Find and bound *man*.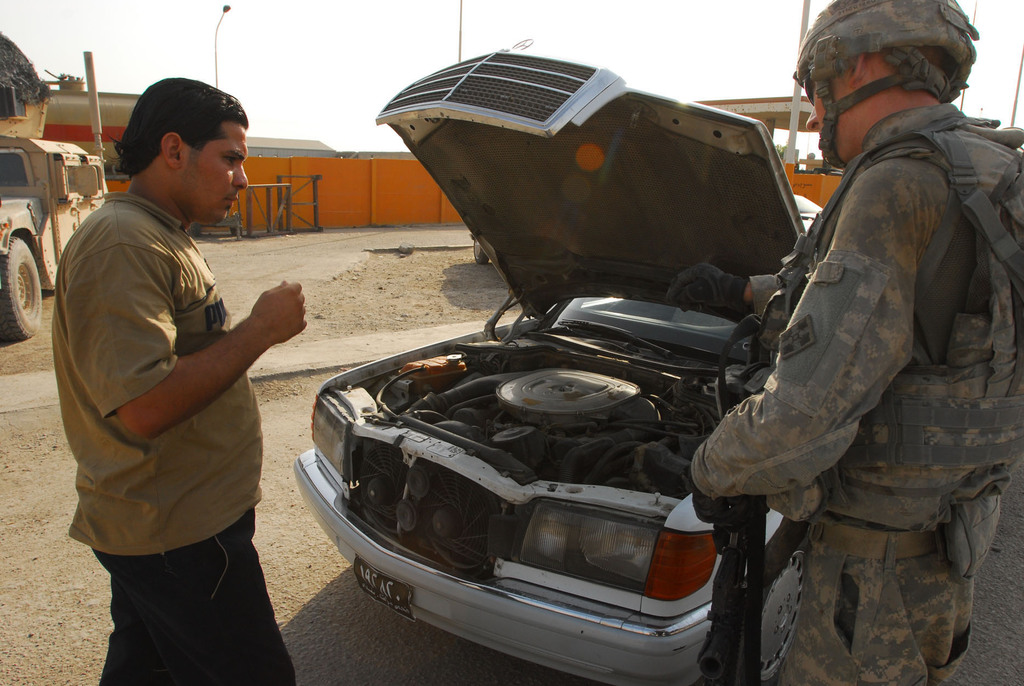
Bound: left=687, top=0, right=1023, bottom=680.
